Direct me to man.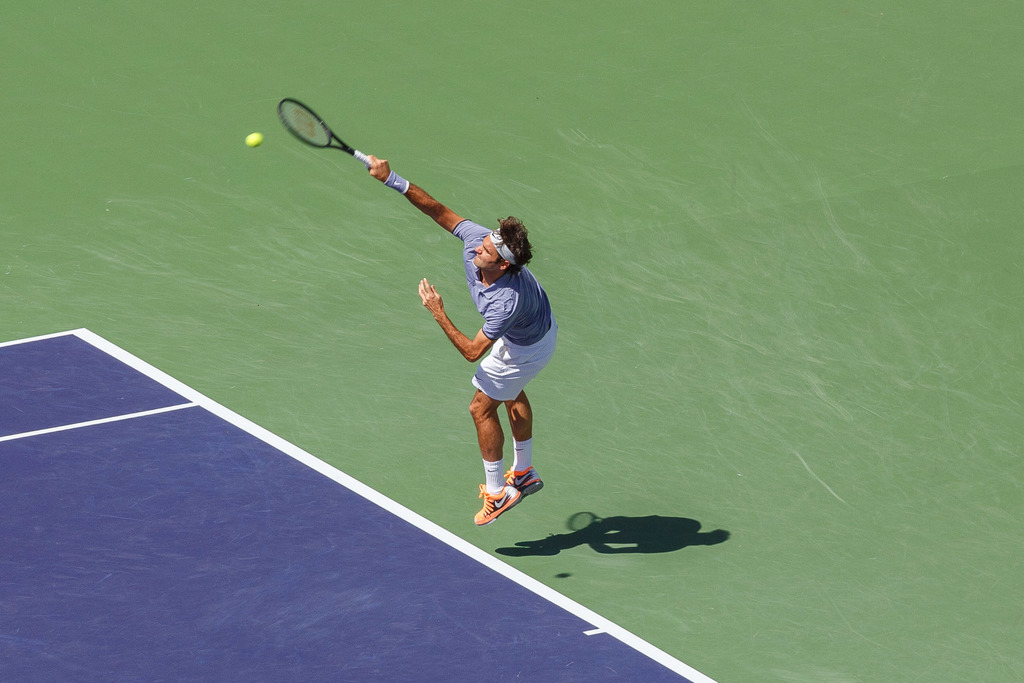
Direction: <box>363,156,559,523</box>.
